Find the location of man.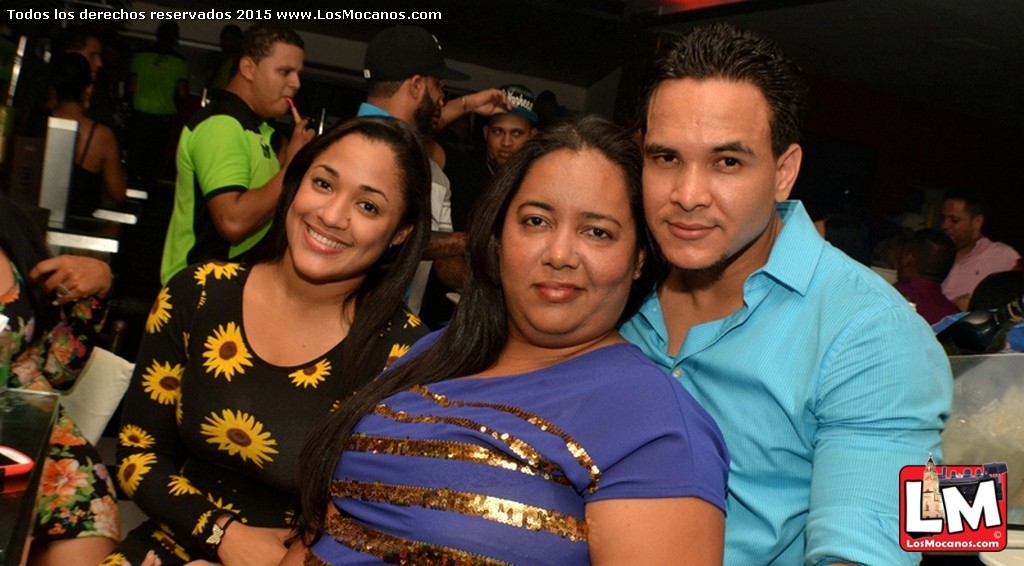
Location: bbox(508, 47, 939, 564).
